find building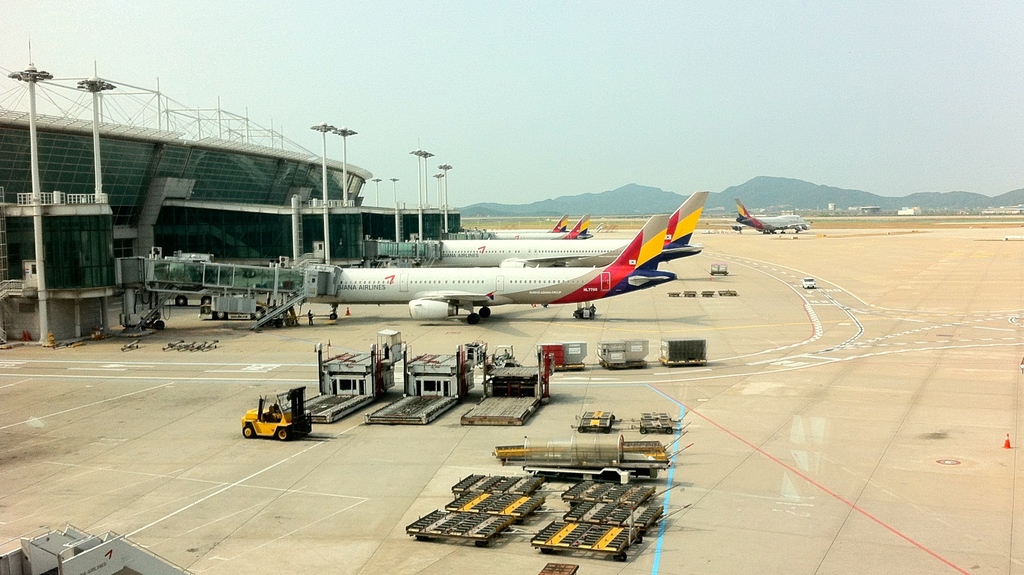
locate(0, 105, 460, 328)
